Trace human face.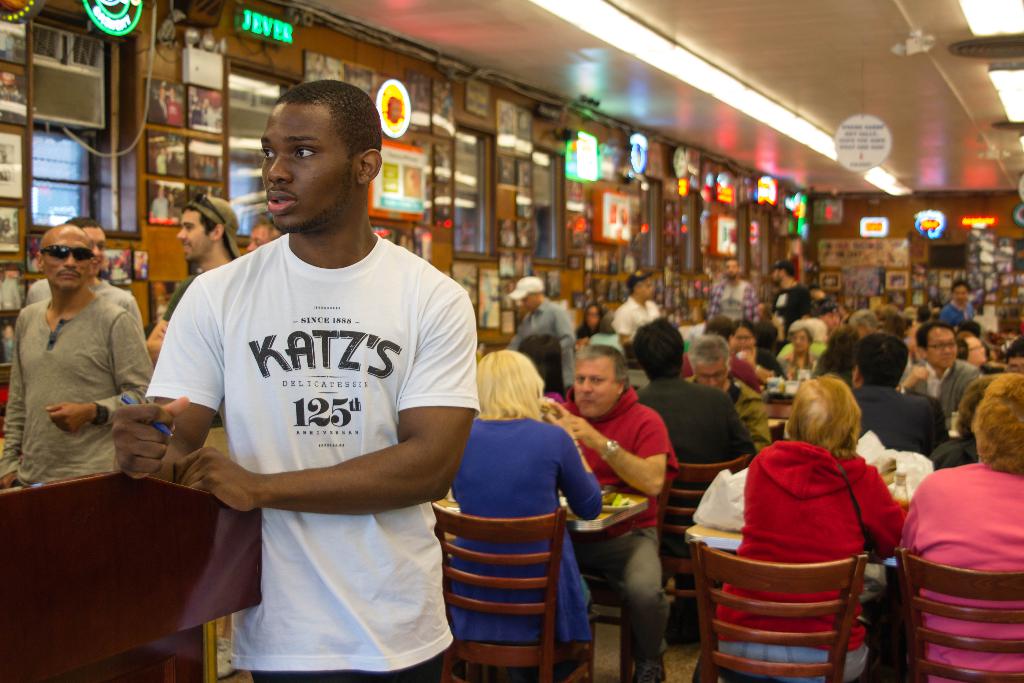
Traced to box(708, 353, 723, 383).
